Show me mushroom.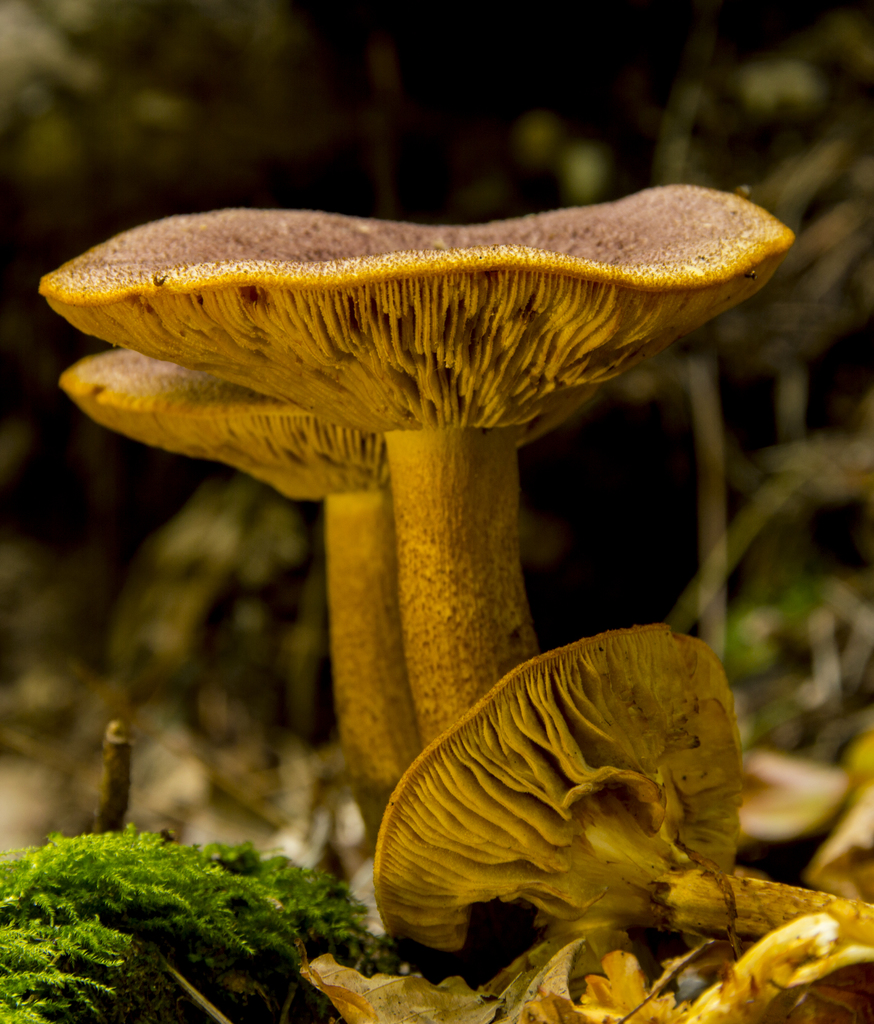
mushroom is here: crop(60, 347, 424, 849).
